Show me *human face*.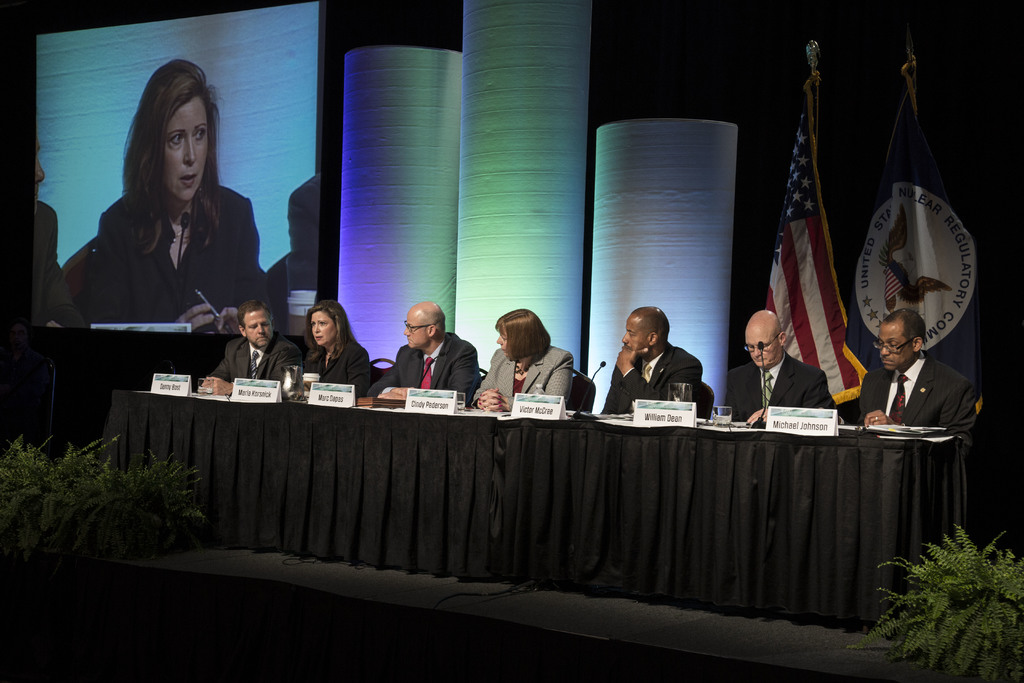
*human face* is here: 495:331:508:349.
